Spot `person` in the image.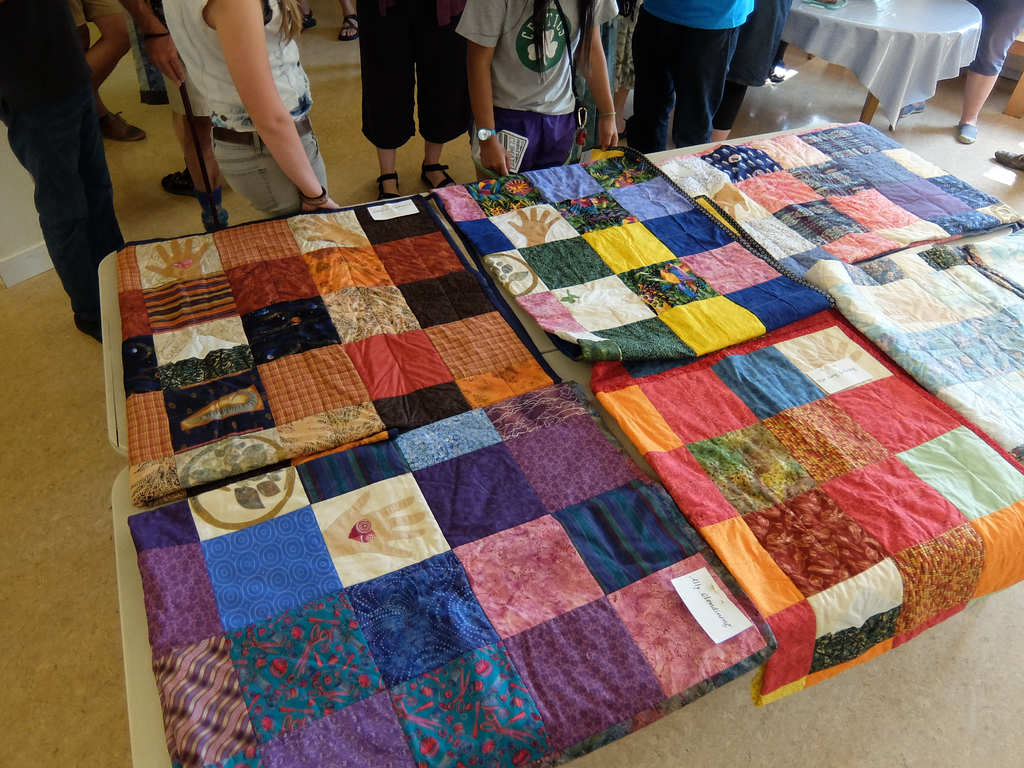
`person` found at [x1=294, y1=0, x2=360, y2=45].
